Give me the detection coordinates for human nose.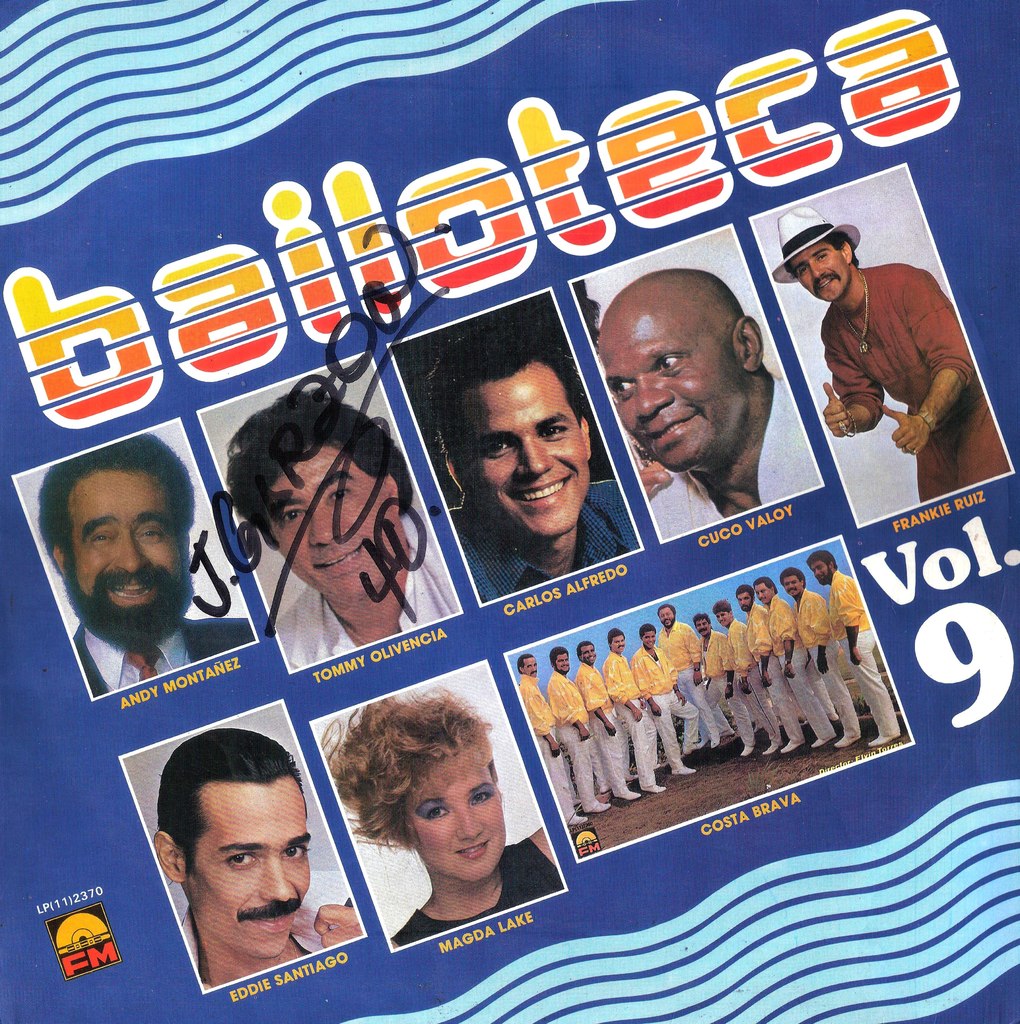
box(560, 660, 567, 669).
